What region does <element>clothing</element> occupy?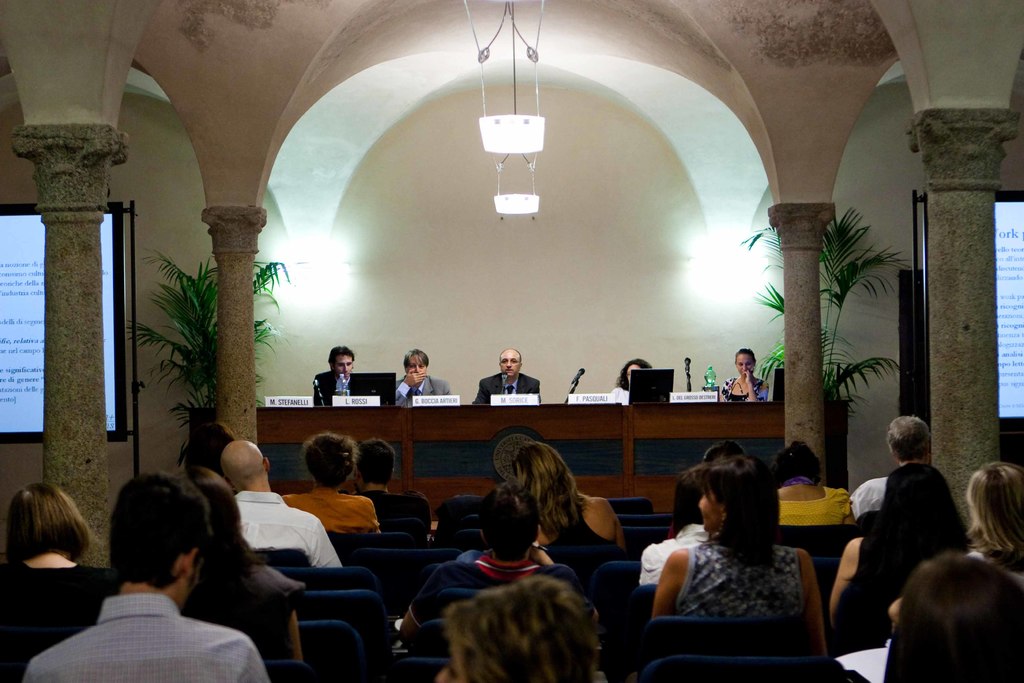
[403,567,594,633].
